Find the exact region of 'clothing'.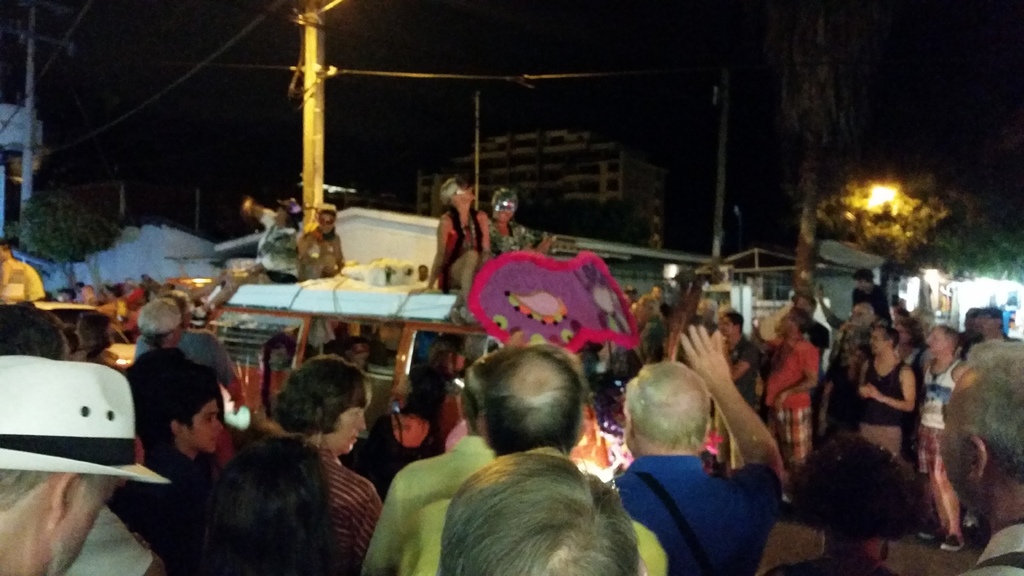
Exact region: 903, 342, 968, 543.
